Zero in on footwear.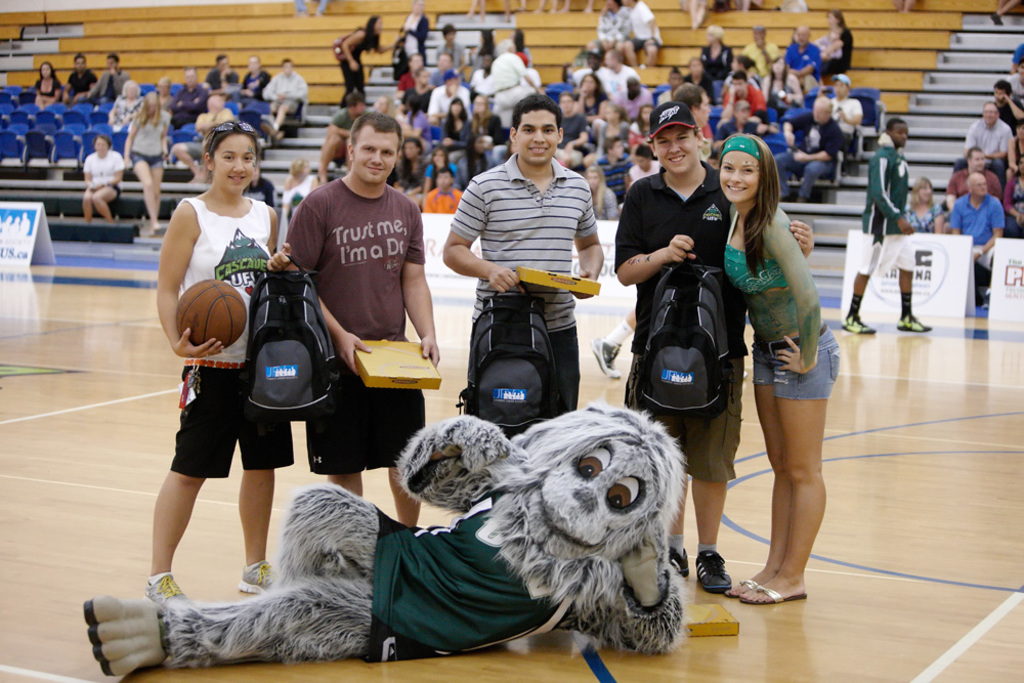
Zeroed in: 840:311:874:336.
